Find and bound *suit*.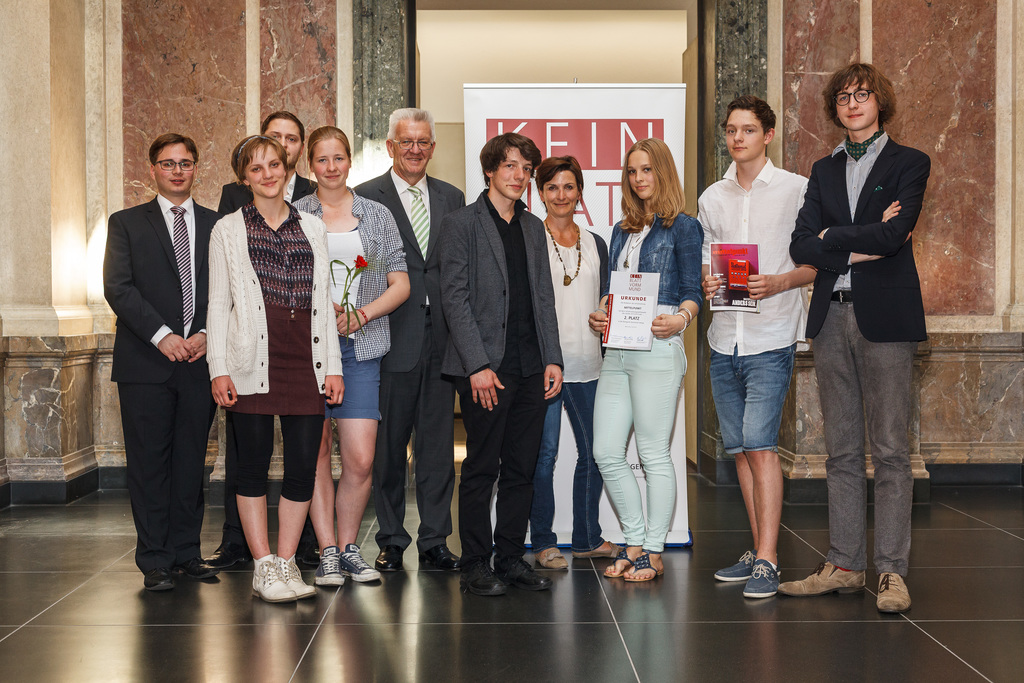
Bound: locate(801, 77, 929, 587).
